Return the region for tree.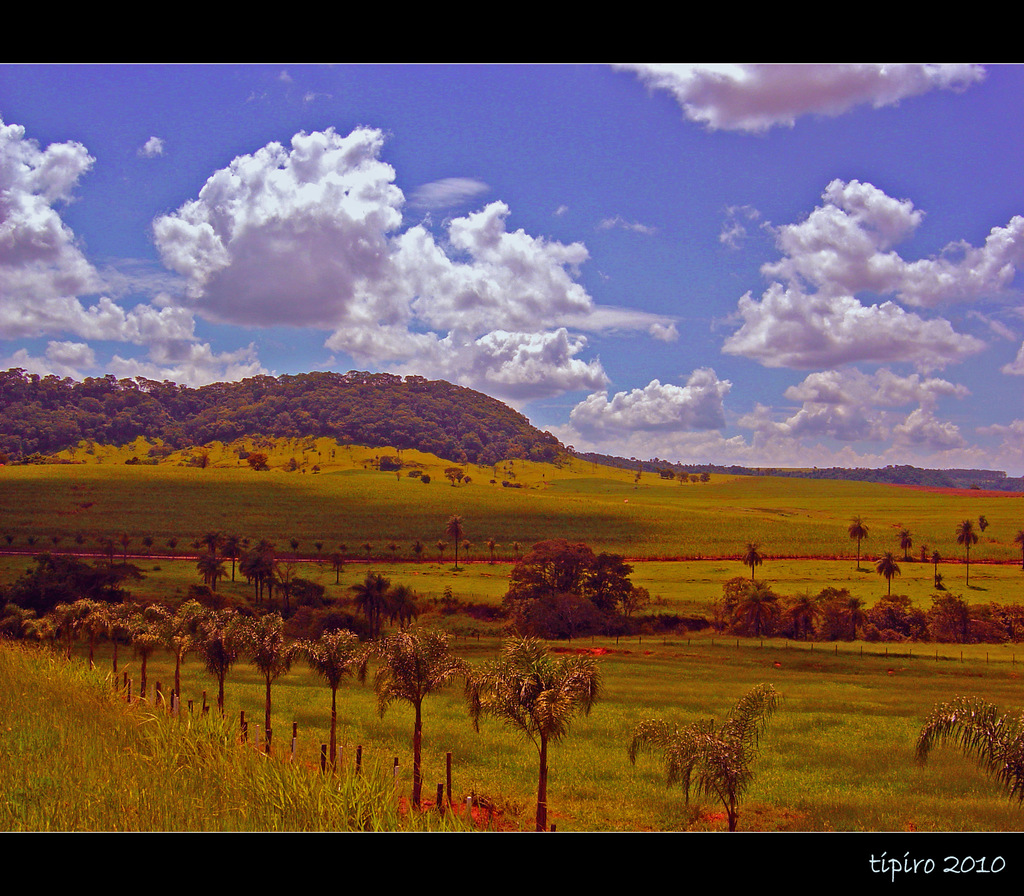
box=[508, 537, 523, 563].
